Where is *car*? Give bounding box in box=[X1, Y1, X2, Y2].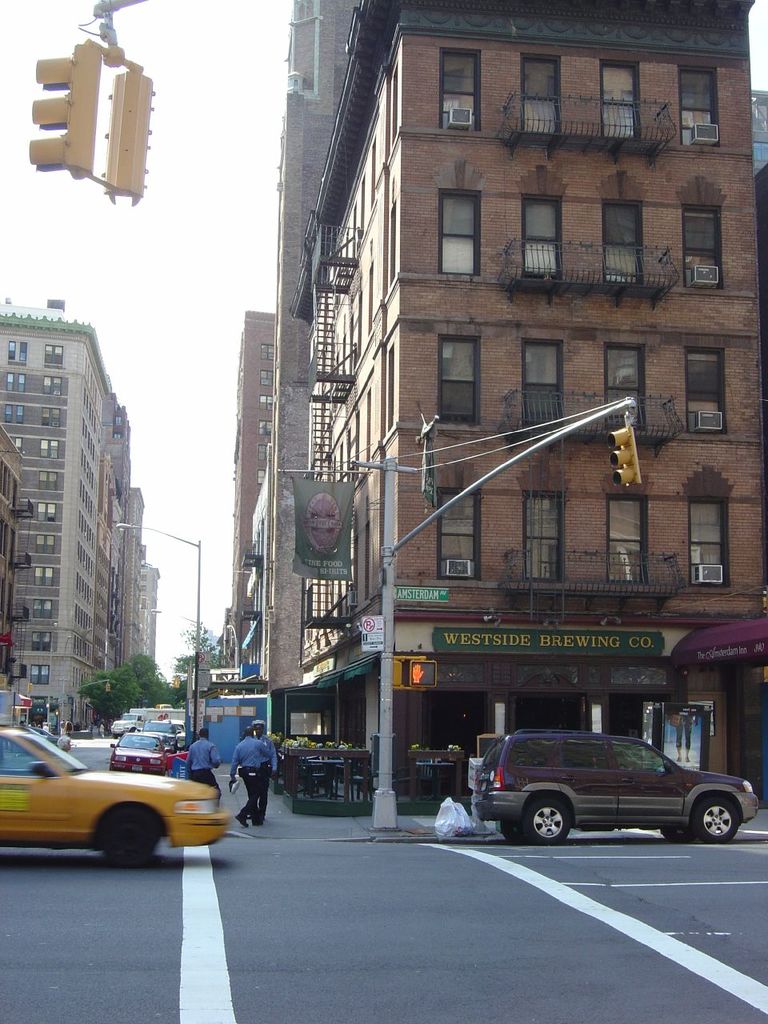
box=[0, 730, 230, 873].
